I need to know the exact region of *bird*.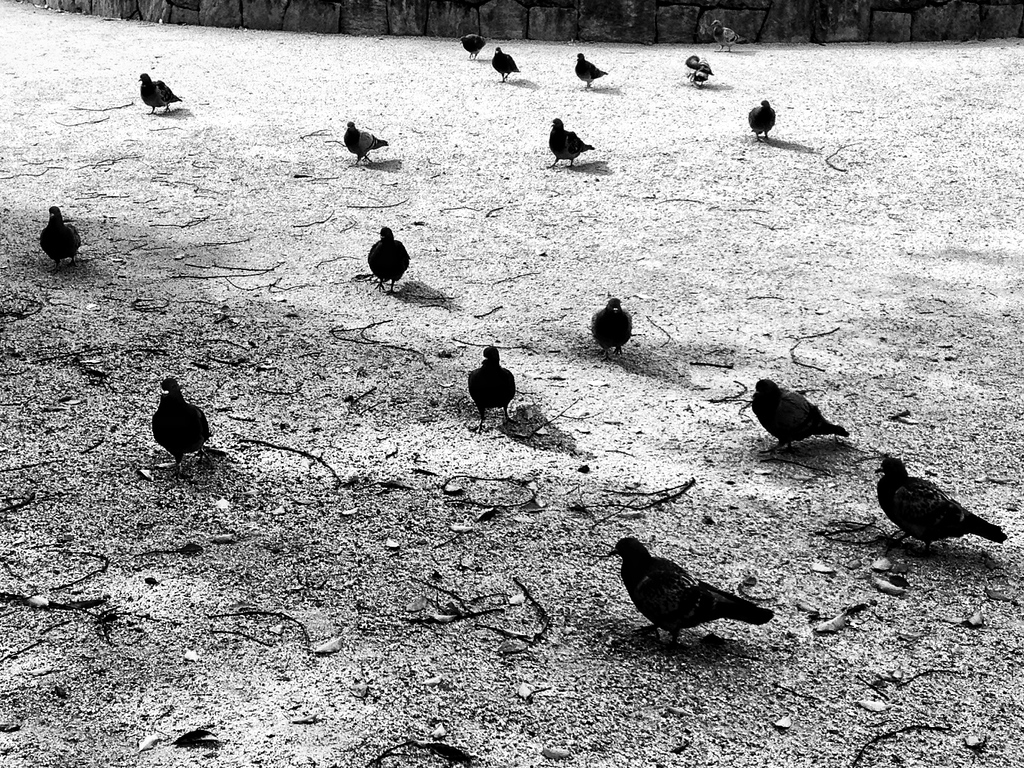
Region: select_region(748, 374, 850, 455).
